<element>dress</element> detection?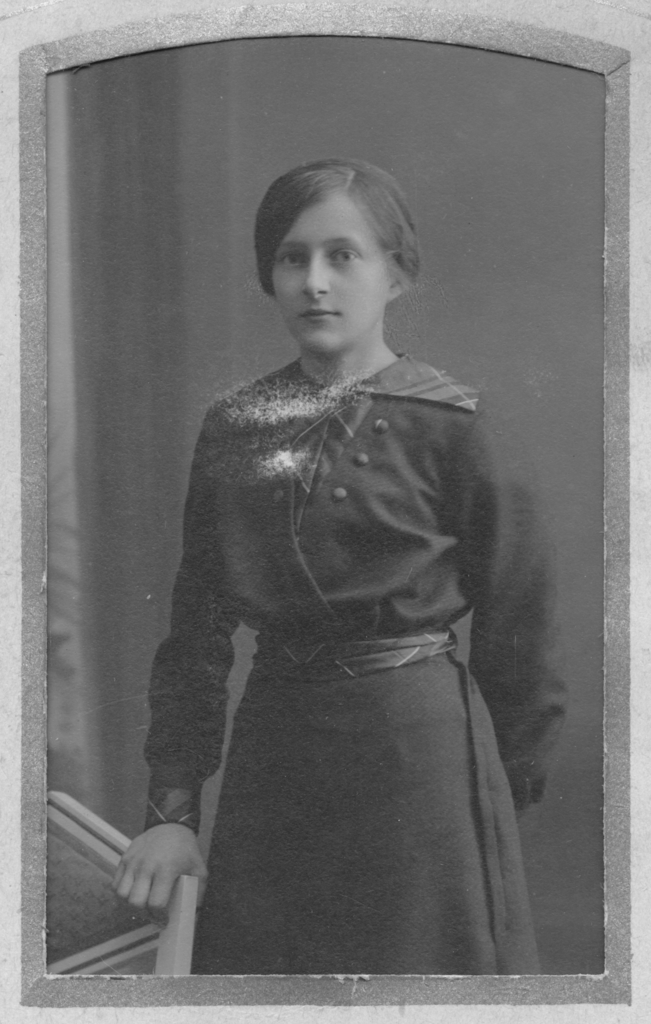
bbox=[141, 352, 568, 973]
